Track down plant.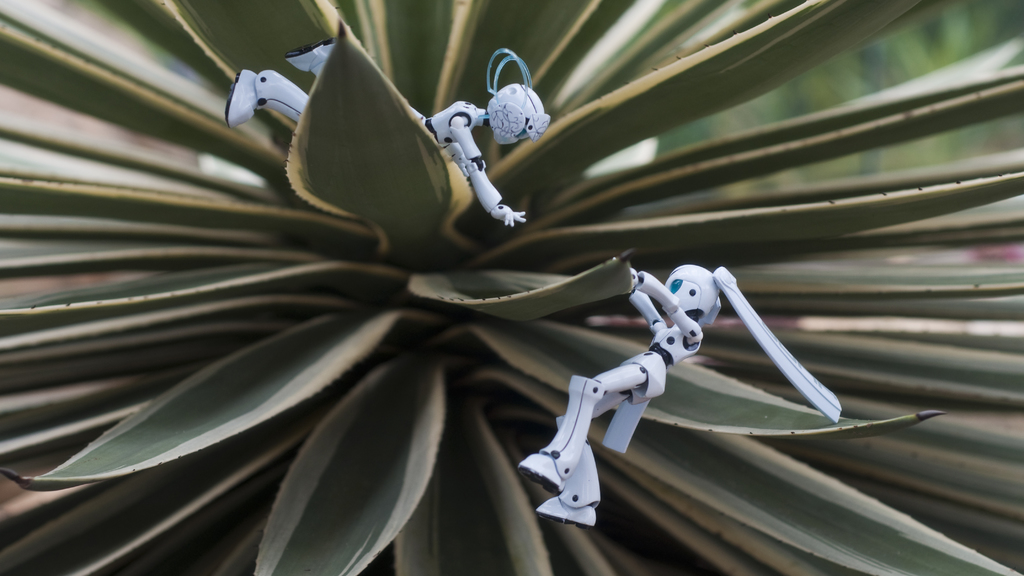
Tracked to region(0, 0, 1023, 575).
